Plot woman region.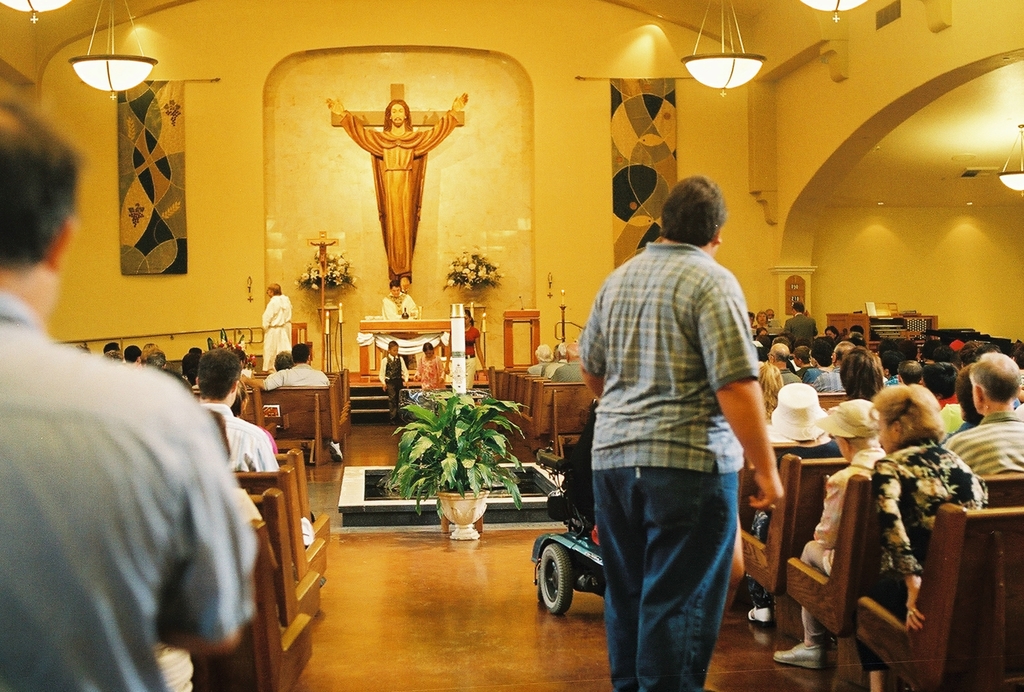
Plotted at select_region(822, 322, 848, 336).
